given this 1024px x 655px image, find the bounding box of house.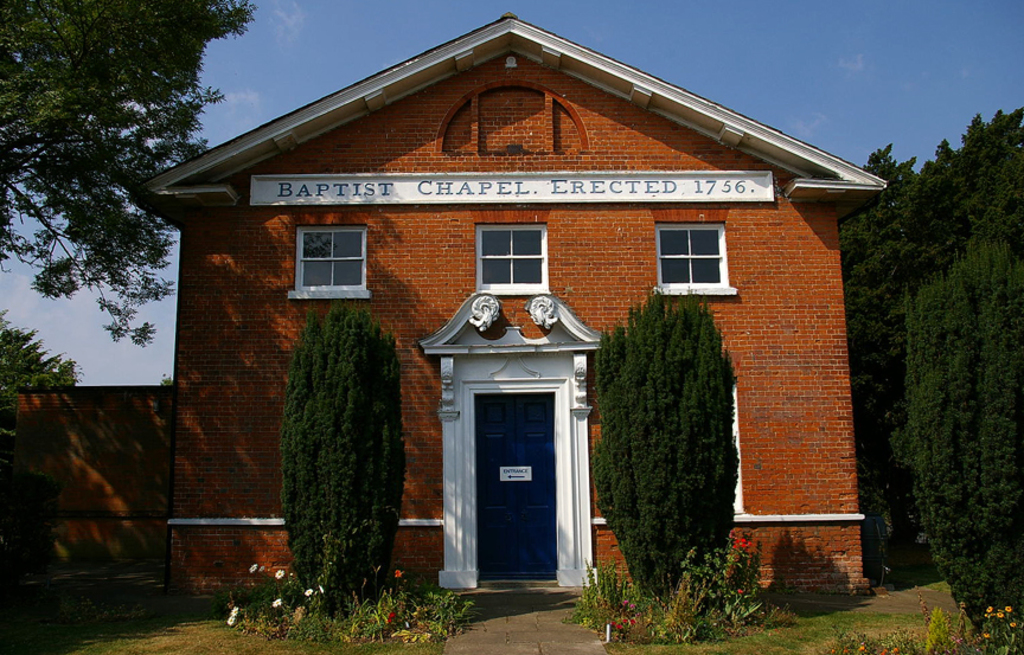
[127,11,894,606].
